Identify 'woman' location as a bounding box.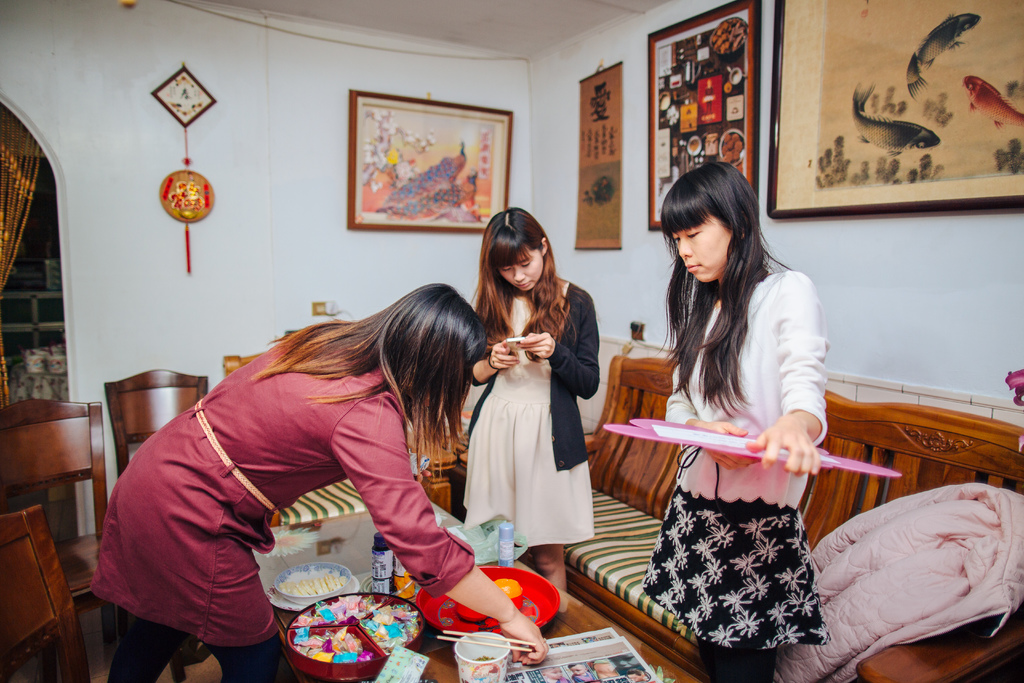
{"left": 638, "top": 163, "right": 832, "bottom": 682}.
